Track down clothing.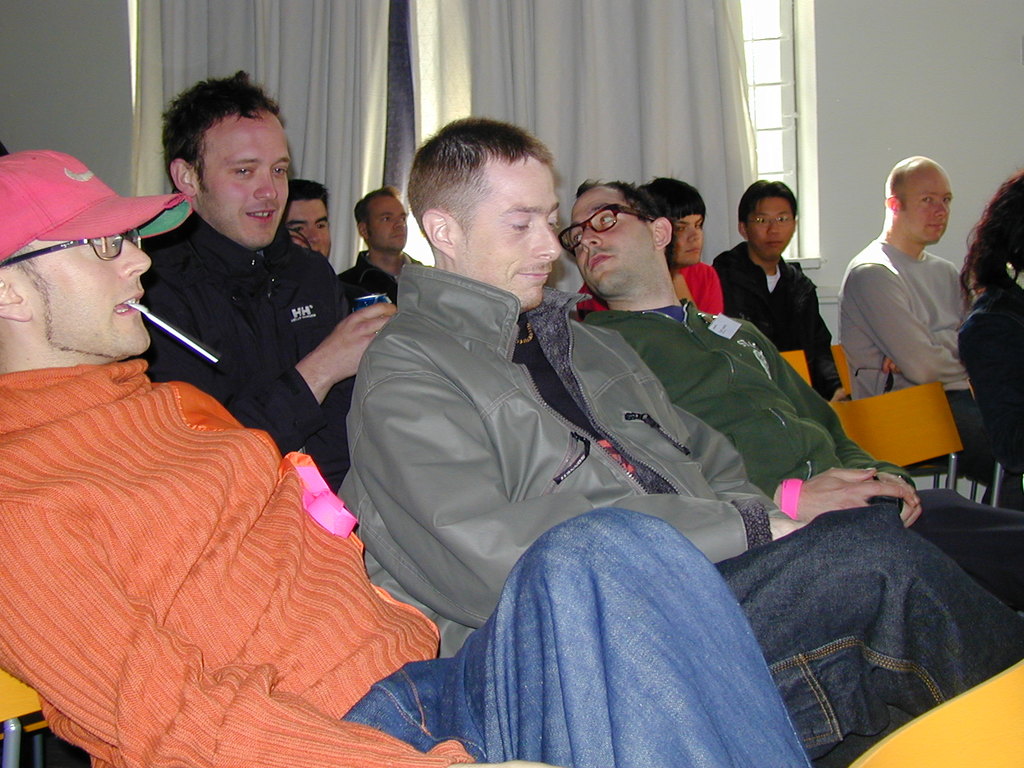
Tracked to <box>330,241,406,314</box>.
